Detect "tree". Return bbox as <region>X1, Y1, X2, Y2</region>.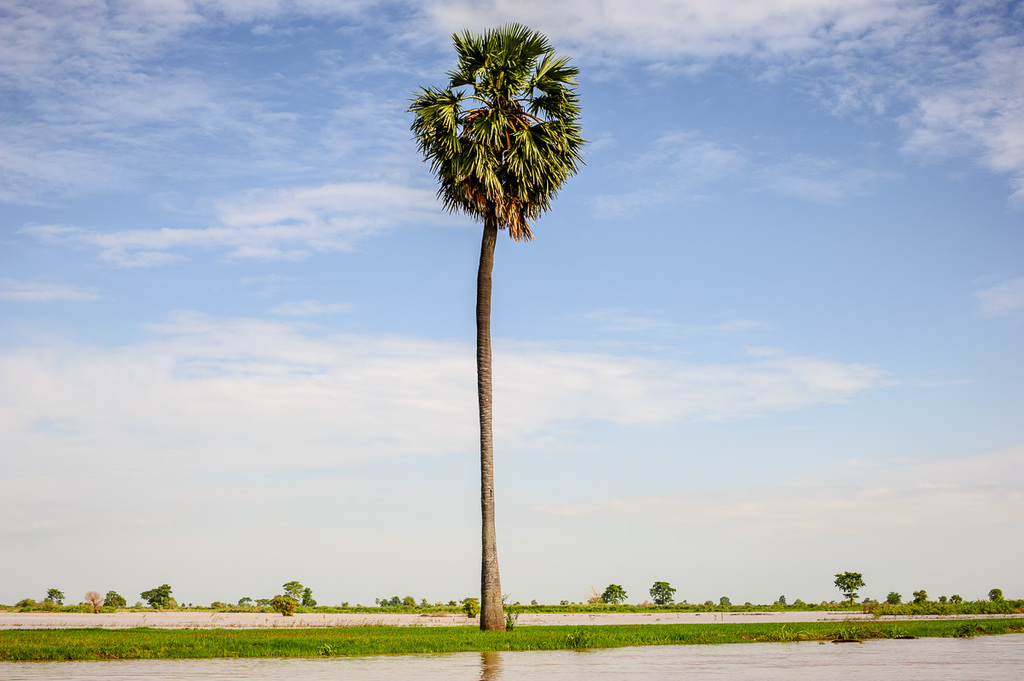
<region>13, 597, 35, 609</region>.
